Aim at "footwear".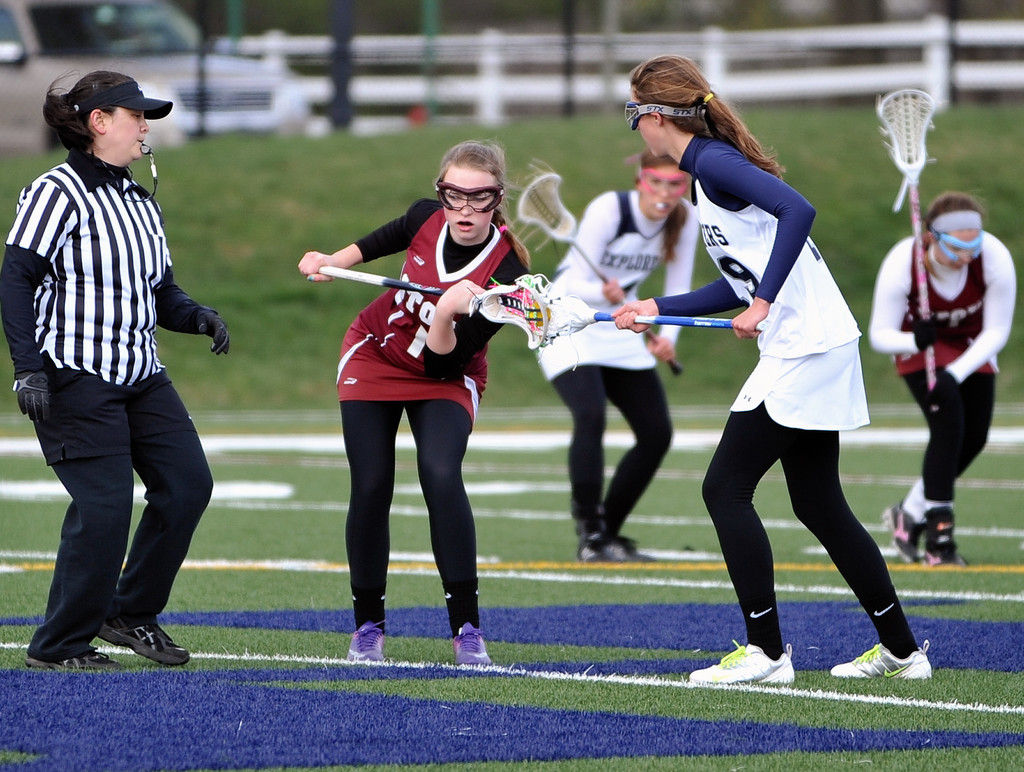
Aimed at 17:641:120:672.
